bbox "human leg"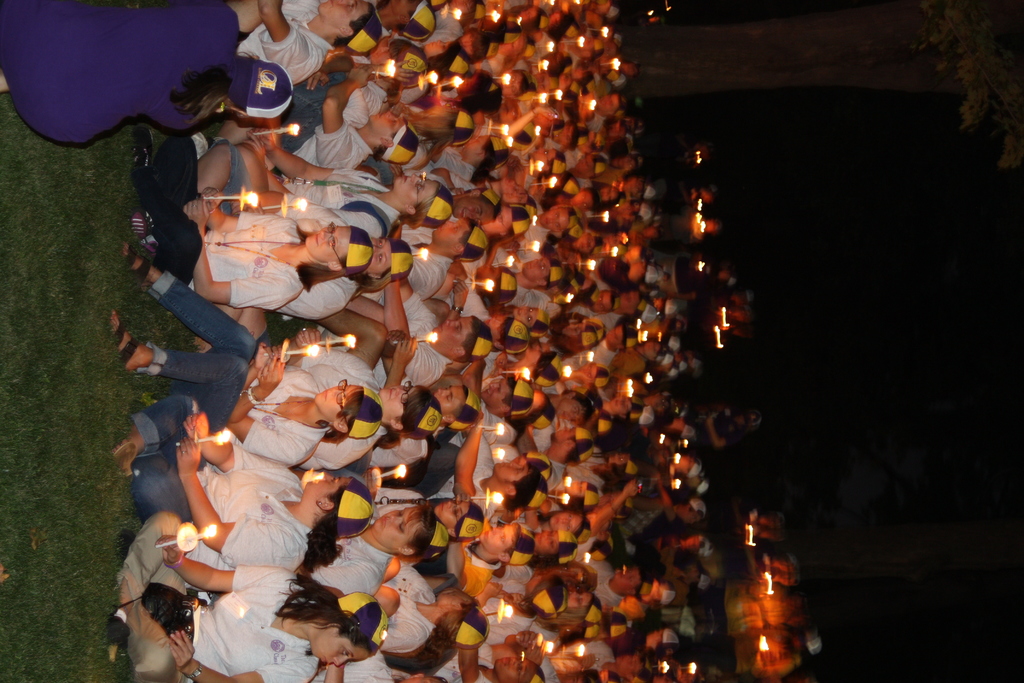
x1=113 y1=375 x2=207 y2=475
